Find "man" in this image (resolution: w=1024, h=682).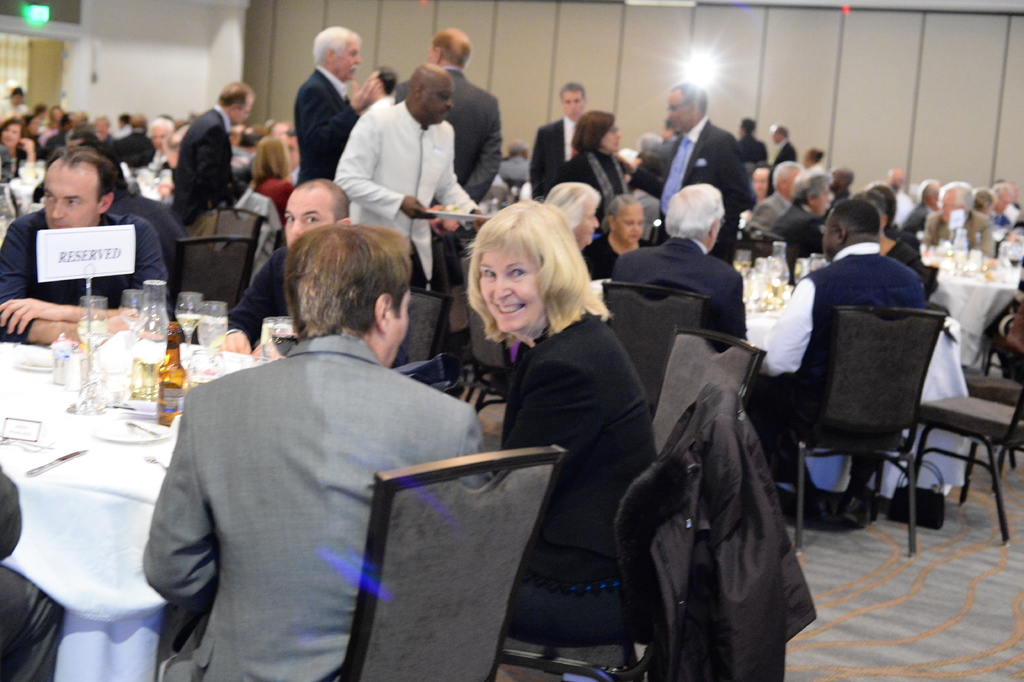
detection(334, 62, 489, 293).
